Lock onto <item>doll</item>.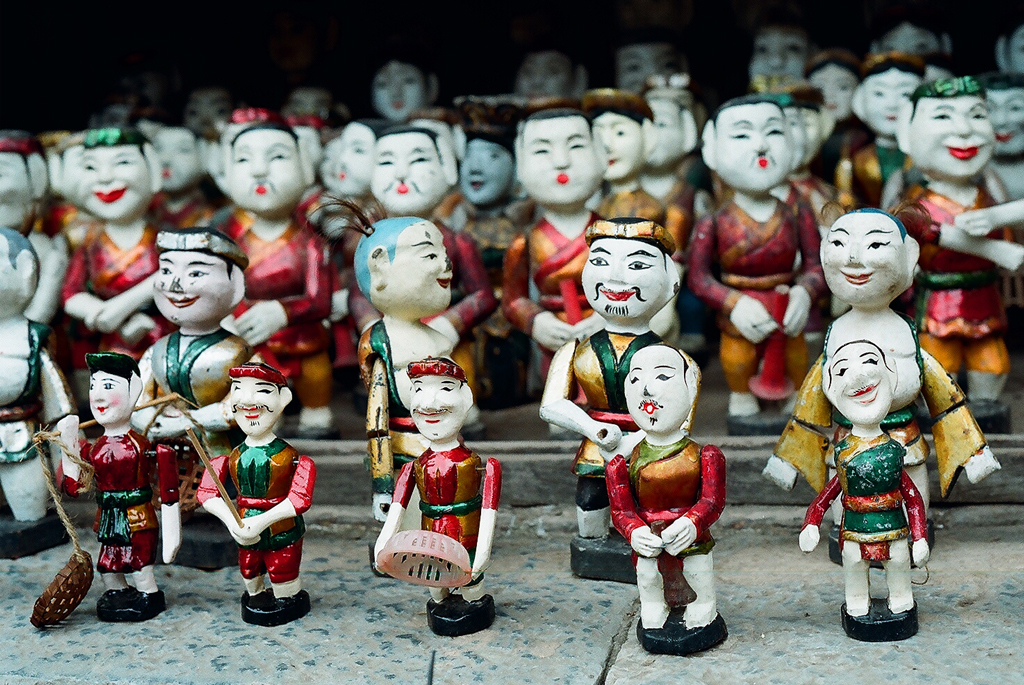
Locked: 539, 219, 719, 576.
